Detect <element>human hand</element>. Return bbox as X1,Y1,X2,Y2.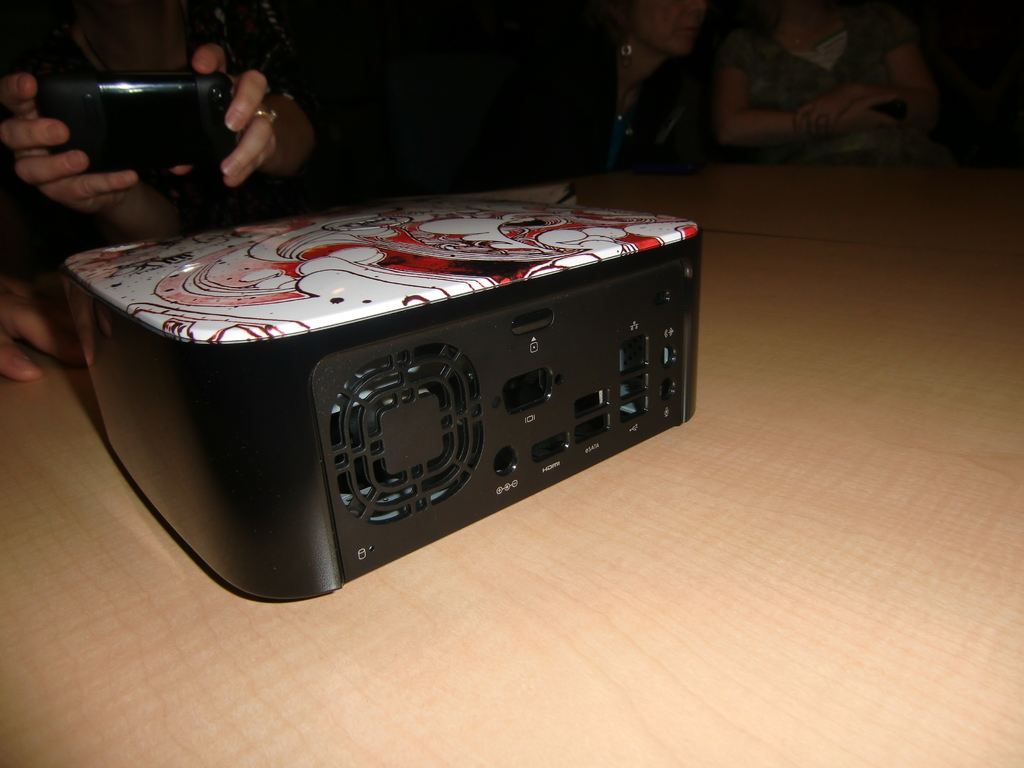
850,88,913,130.
